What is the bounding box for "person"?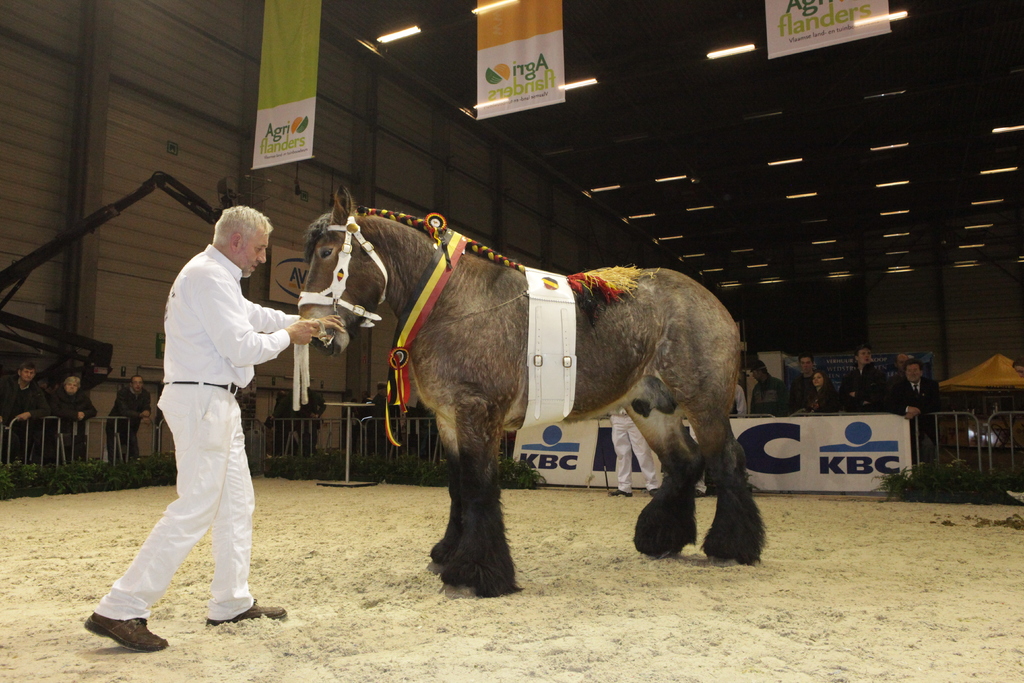
[x1=796, y1=368, x2=844, y2=418].
